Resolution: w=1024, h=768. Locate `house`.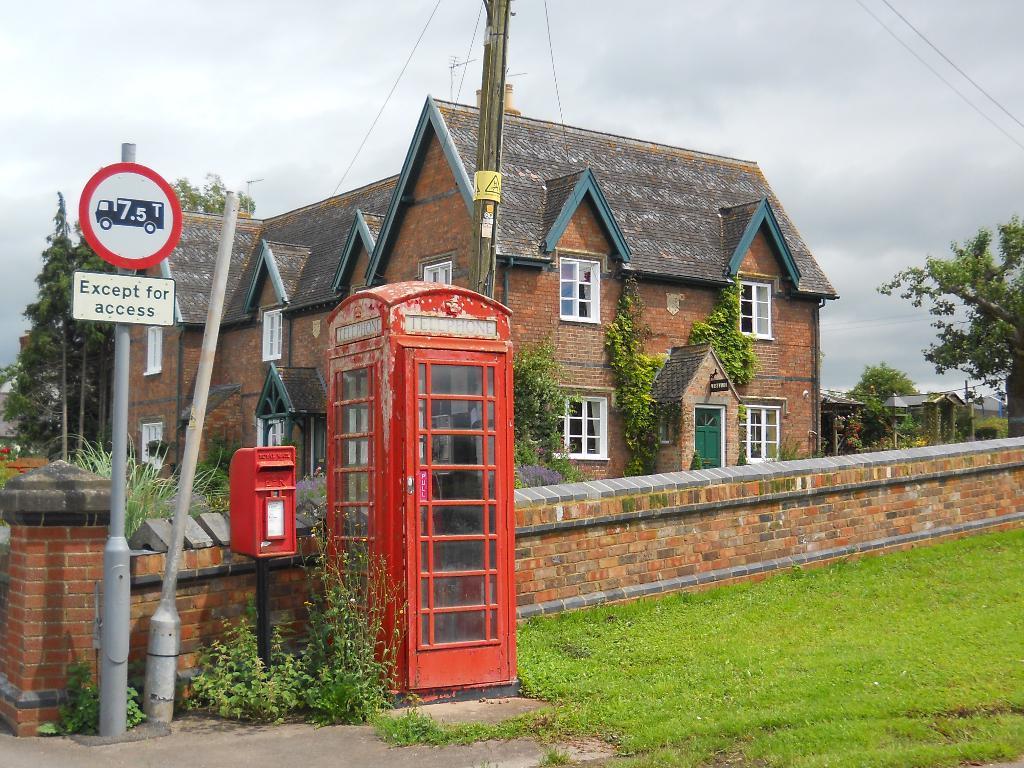
select_region(822, 385, 866, 460).
